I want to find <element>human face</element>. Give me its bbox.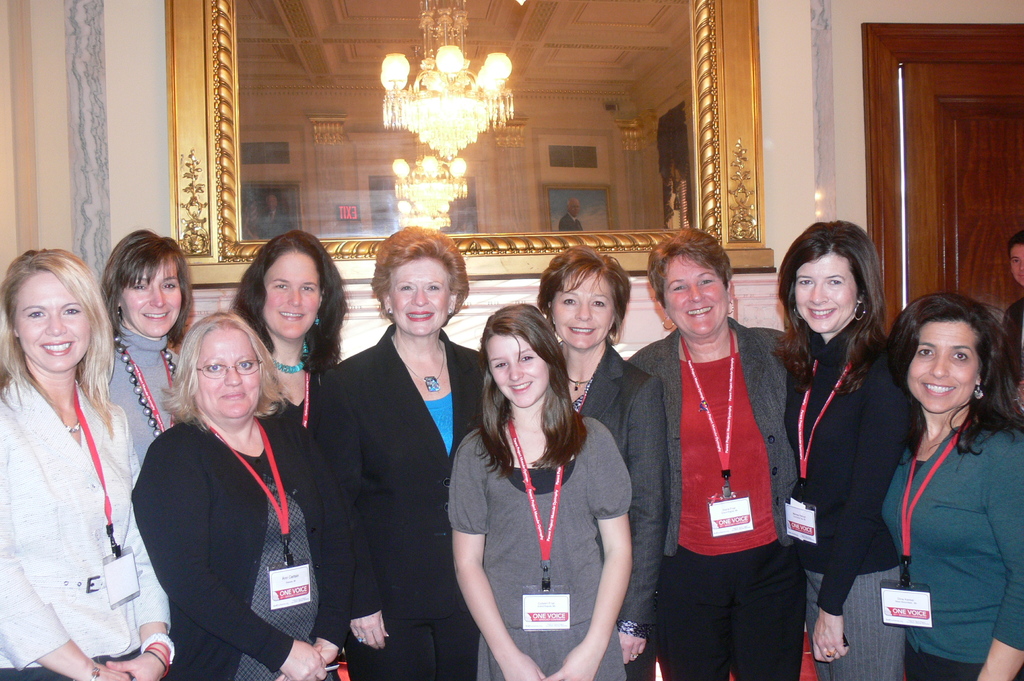
<region>548, 267, 618, 351</region>.
